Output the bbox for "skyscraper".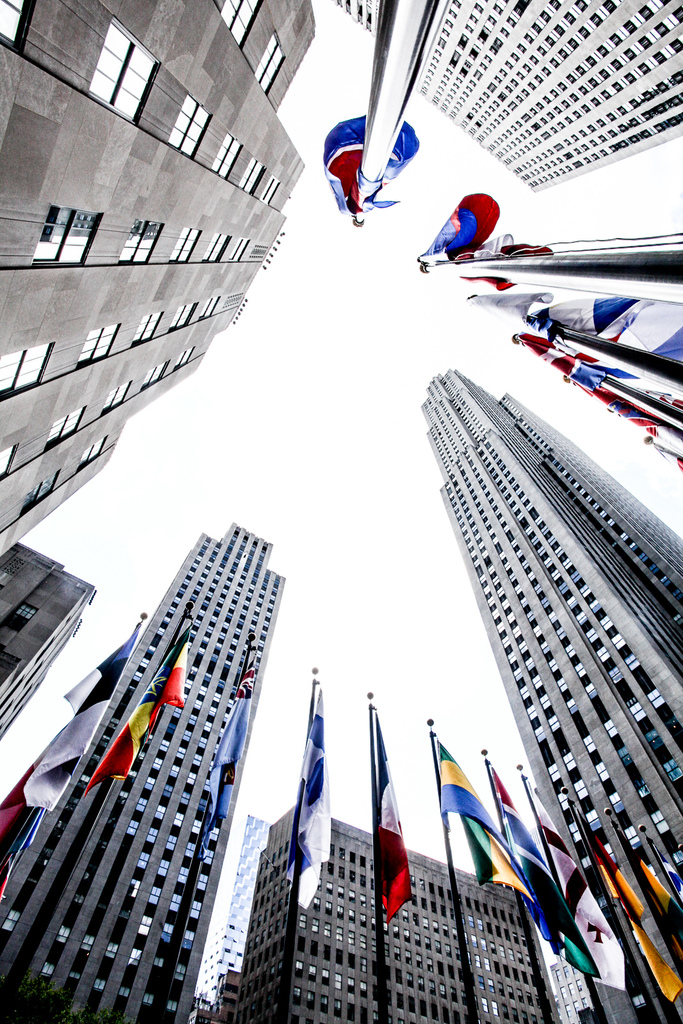
locate(351, 0, 682, 195).
